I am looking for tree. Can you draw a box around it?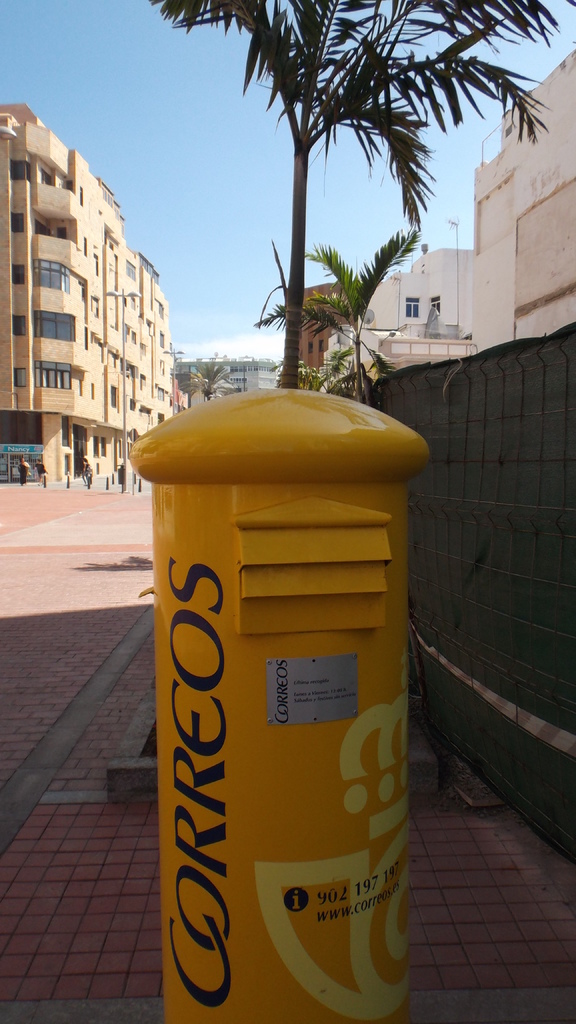
Sure, the bounding box is <region>249, 212, 431, 436</region>.
